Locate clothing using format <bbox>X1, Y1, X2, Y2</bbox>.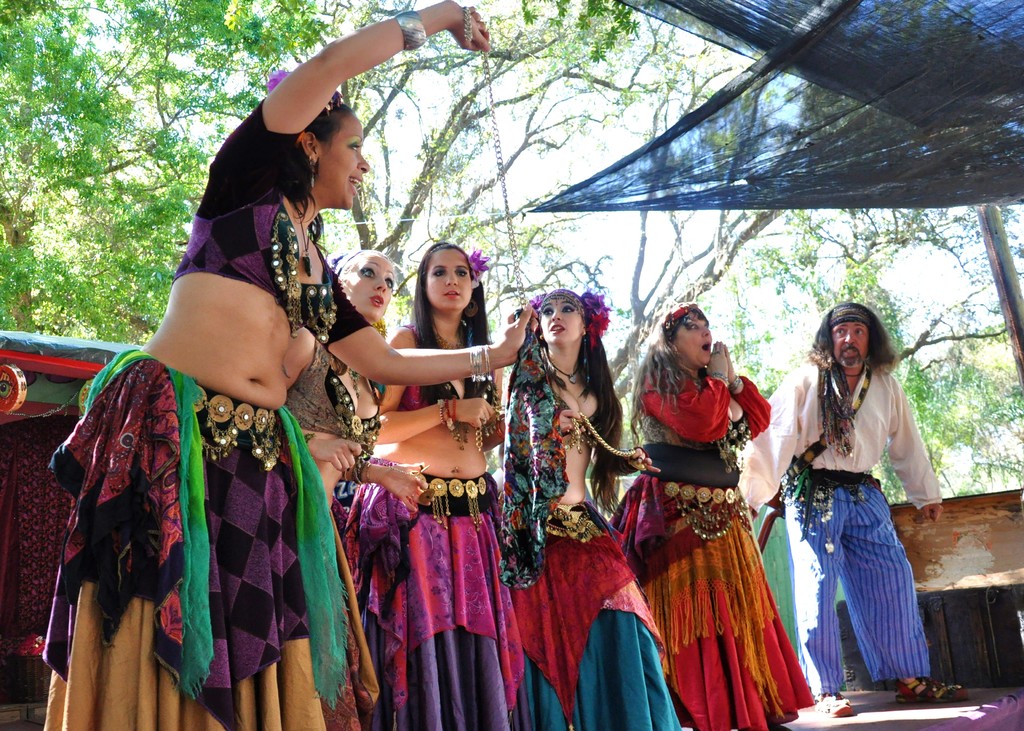
<bbox>286, 326, 387, 454</bbox>.
